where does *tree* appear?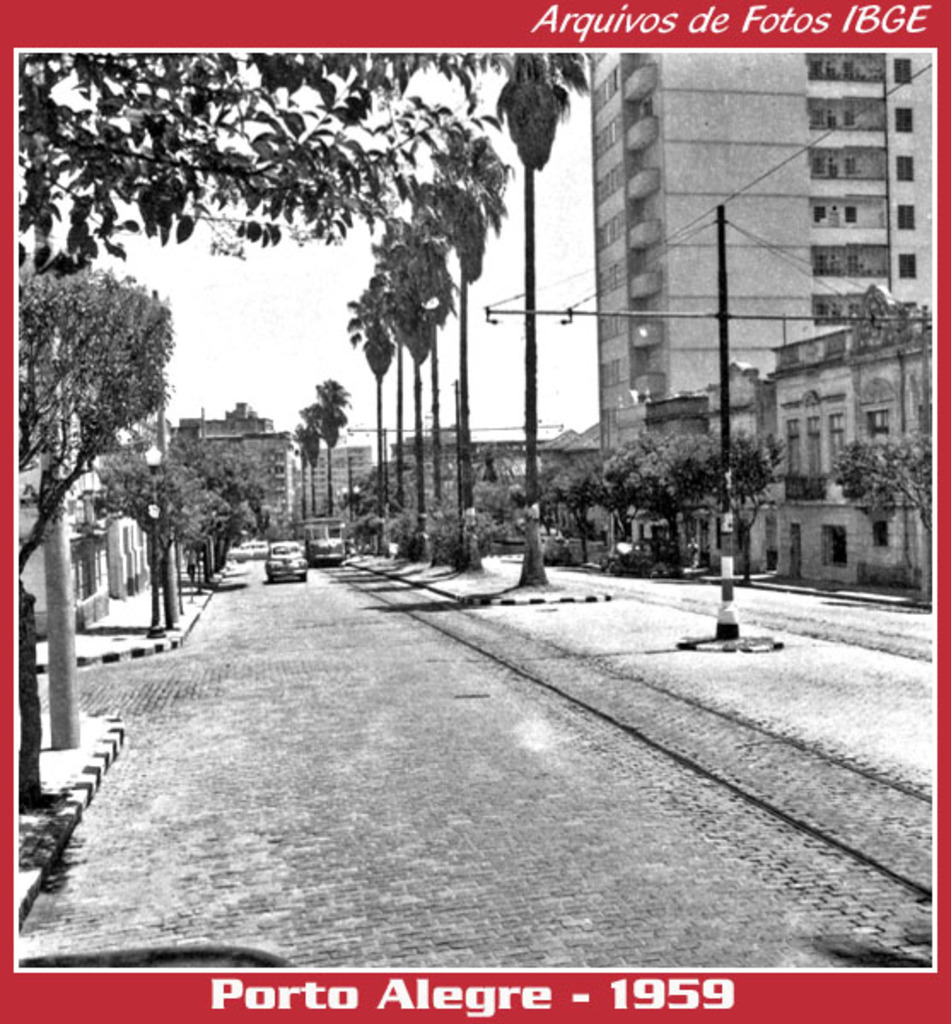
Appears at box=[825, 433, 937, 544].
